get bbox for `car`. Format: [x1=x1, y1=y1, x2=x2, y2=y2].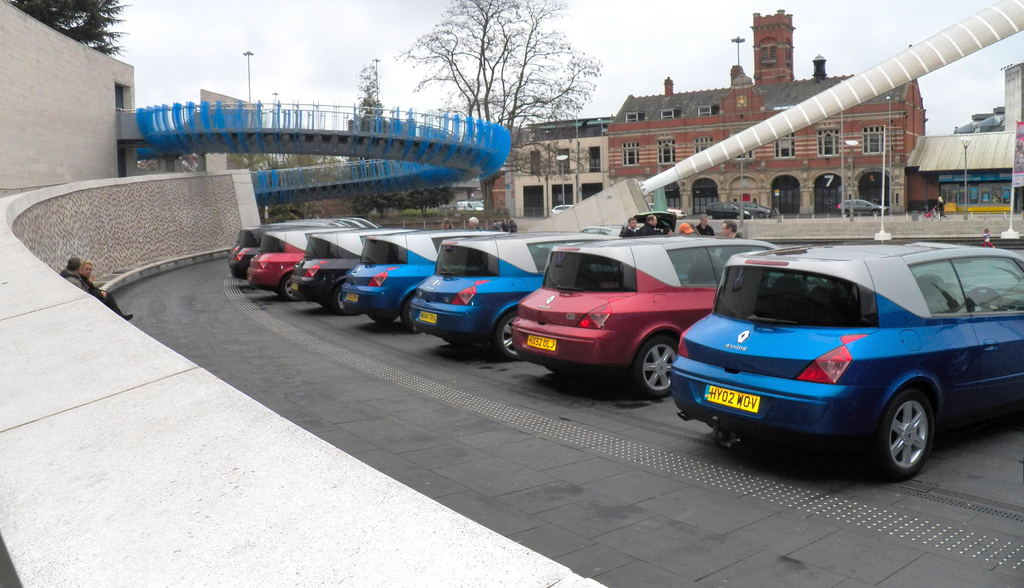
[x1=453, y1=200, x2=479, y2=210].
